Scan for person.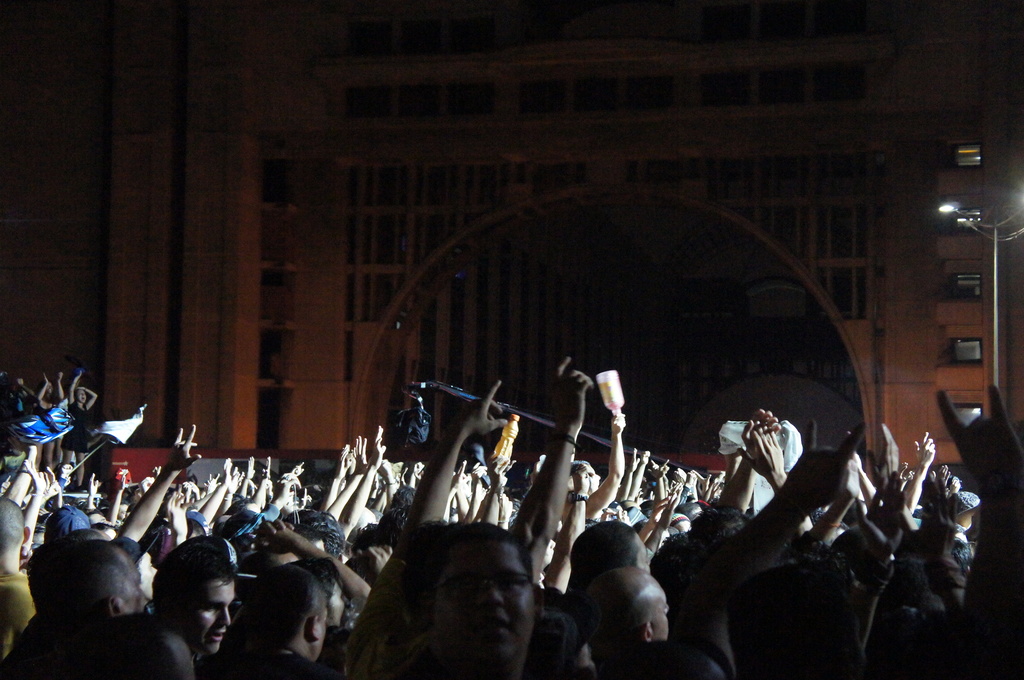
Scan result: <bbox>141, 535, 234, 677</bbox>.
